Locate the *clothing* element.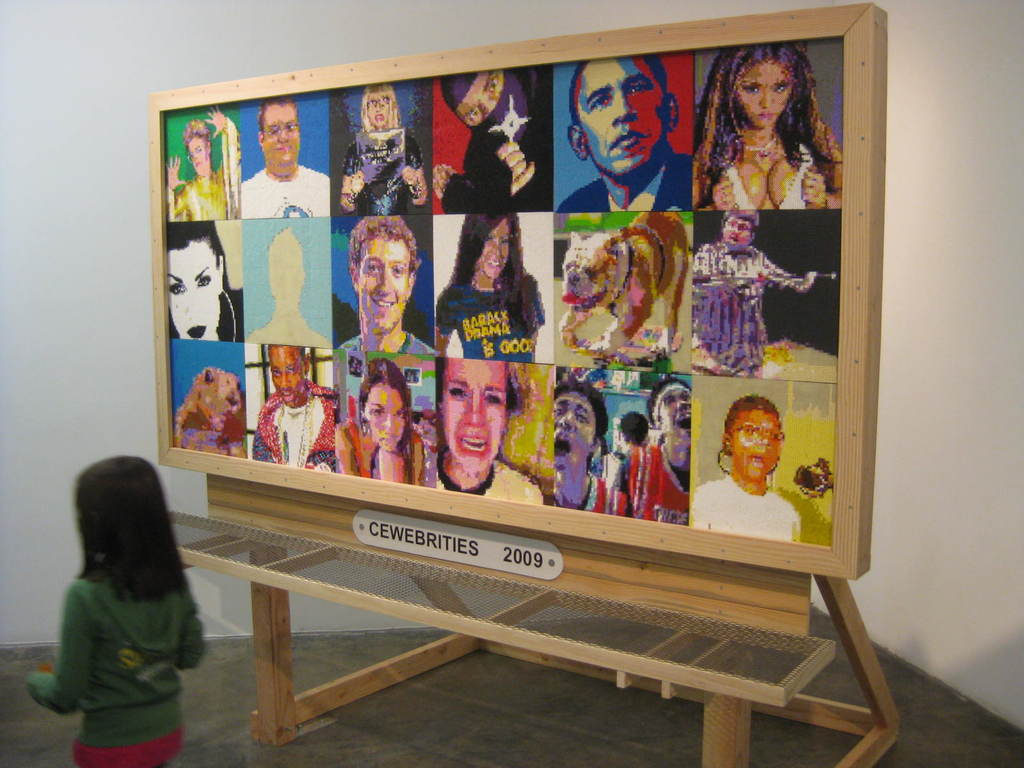
Element bbox: 601:451:679:527.
